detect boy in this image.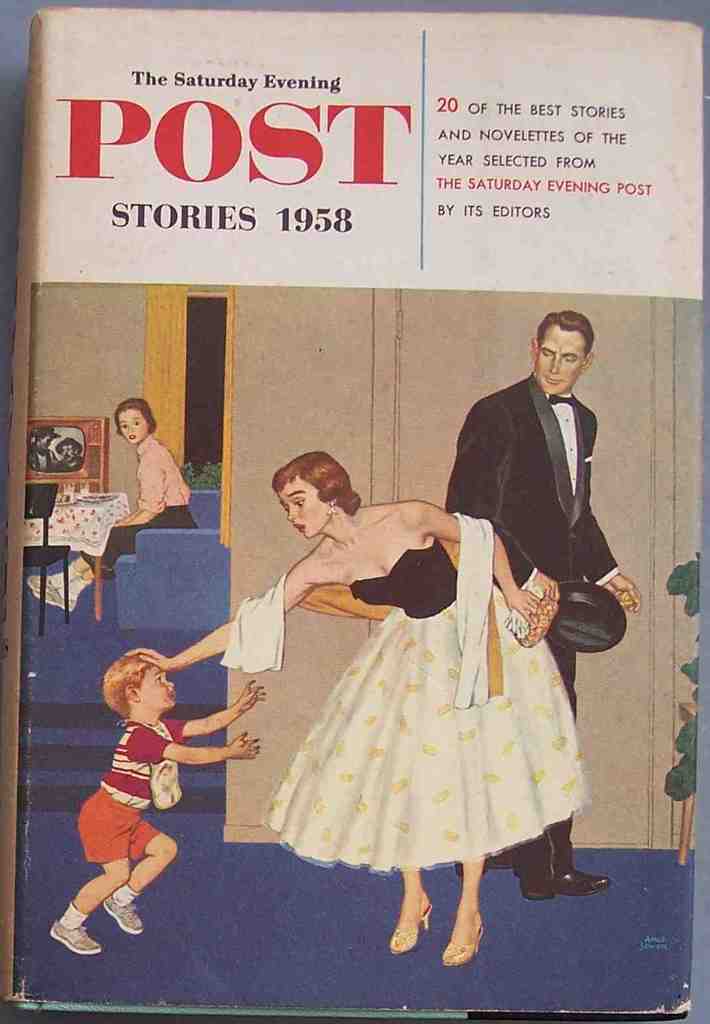
Detection: <box>46,654,265,958</box>.
